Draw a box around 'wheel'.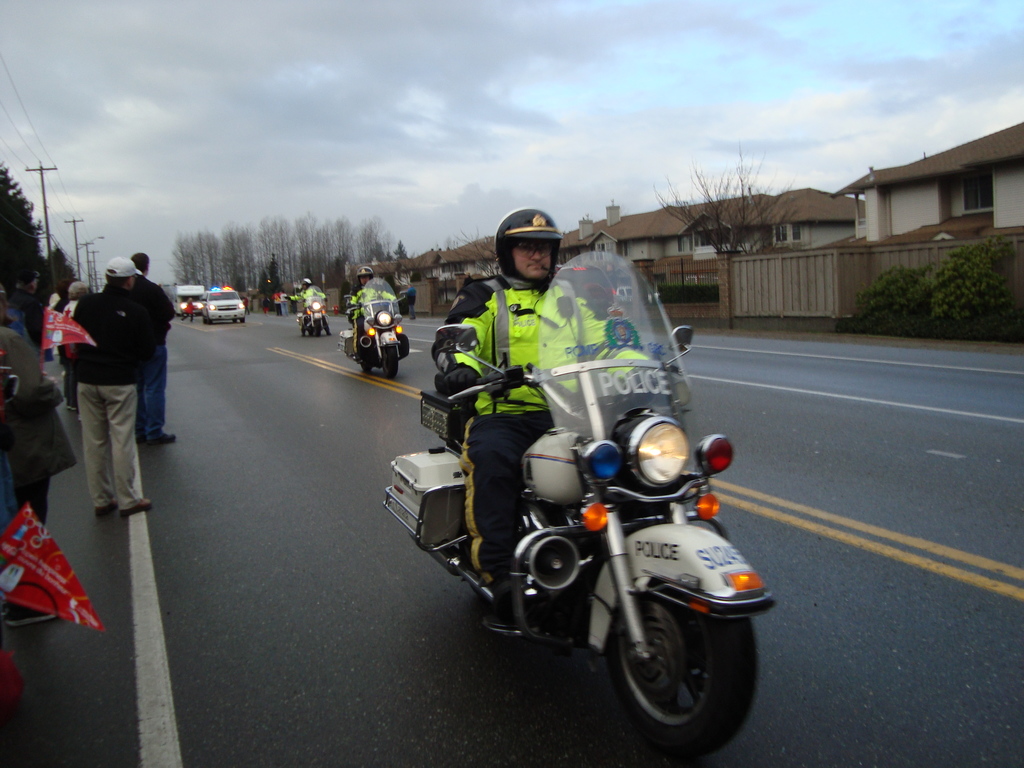
300, 324, 305, 338.
